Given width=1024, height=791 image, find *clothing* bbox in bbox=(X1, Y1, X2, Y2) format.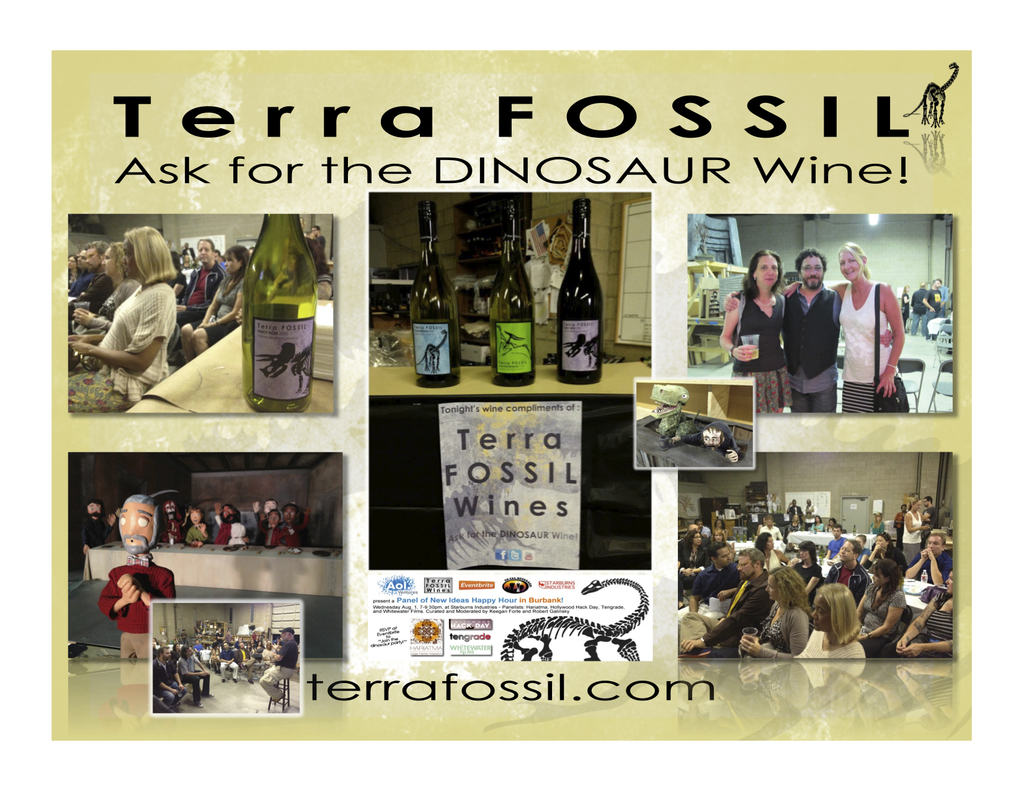
bbox=(682, 562, 739, 603).
